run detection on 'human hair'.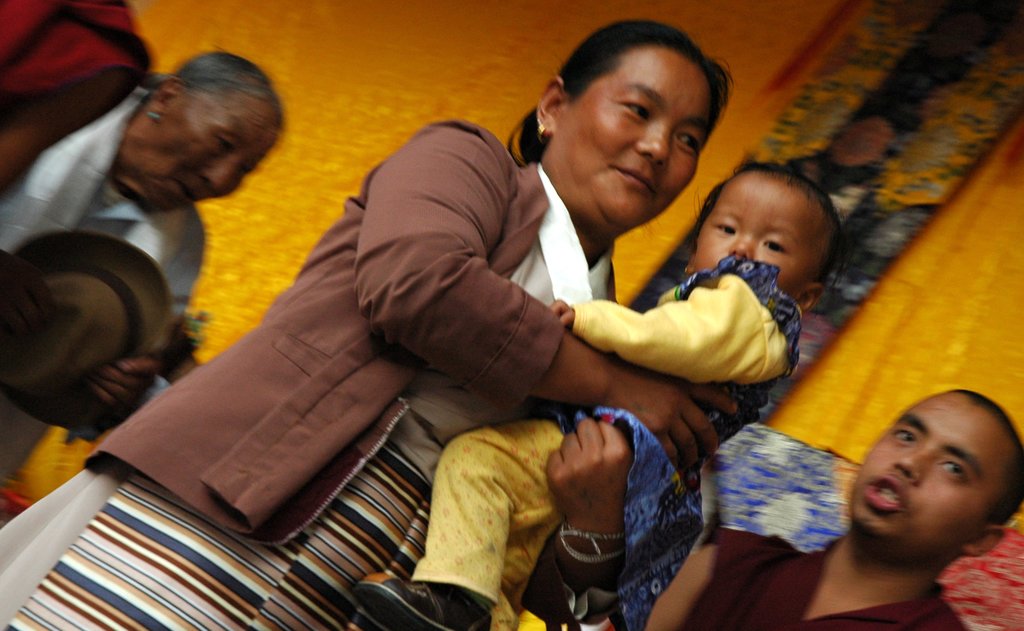
Result: x1=175 y1=51 x2=286 y2=131.
